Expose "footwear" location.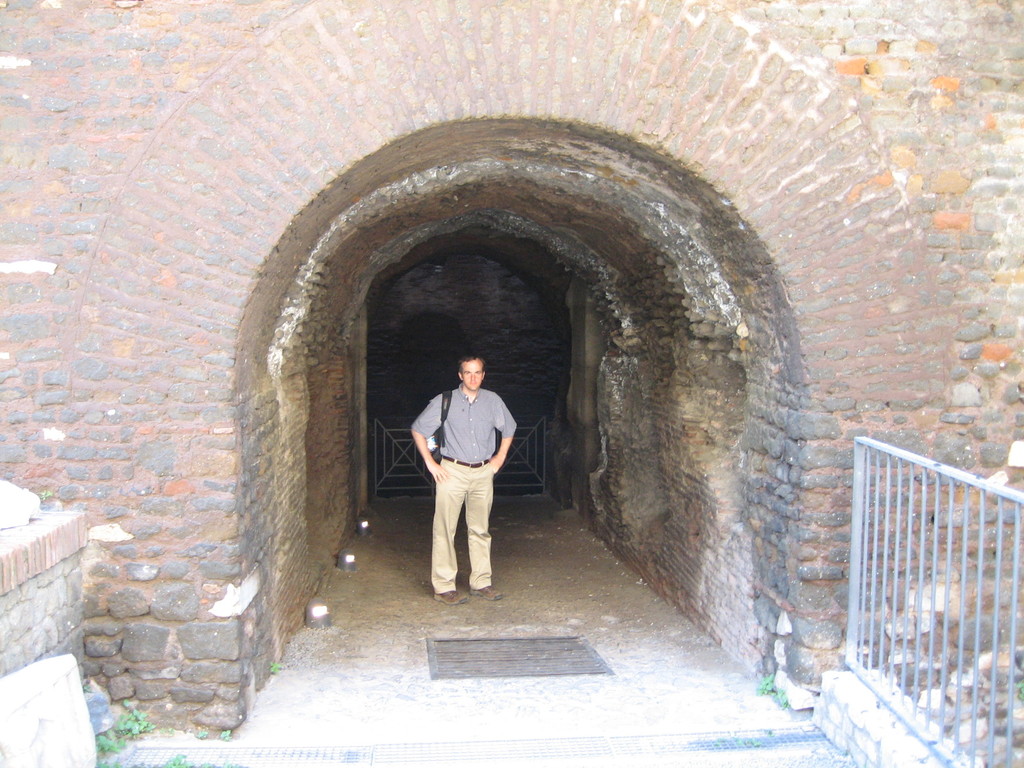
Exposed at (432,584,460,602).
